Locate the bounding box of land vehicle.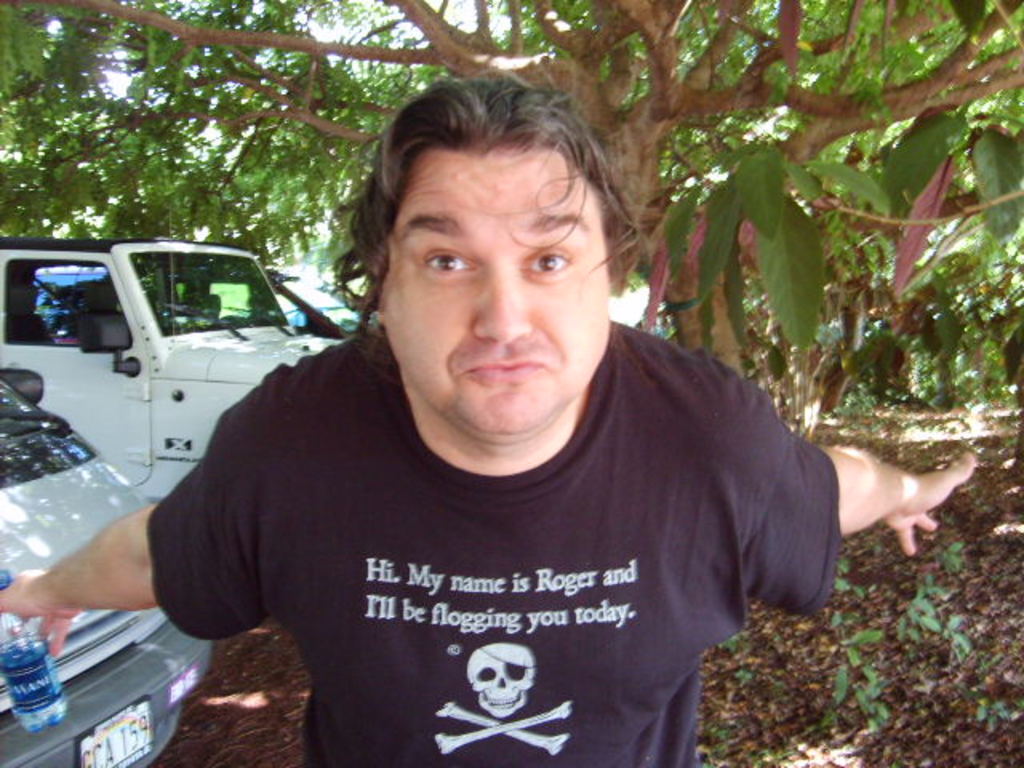
Bounding box: 0,378,219,766.
